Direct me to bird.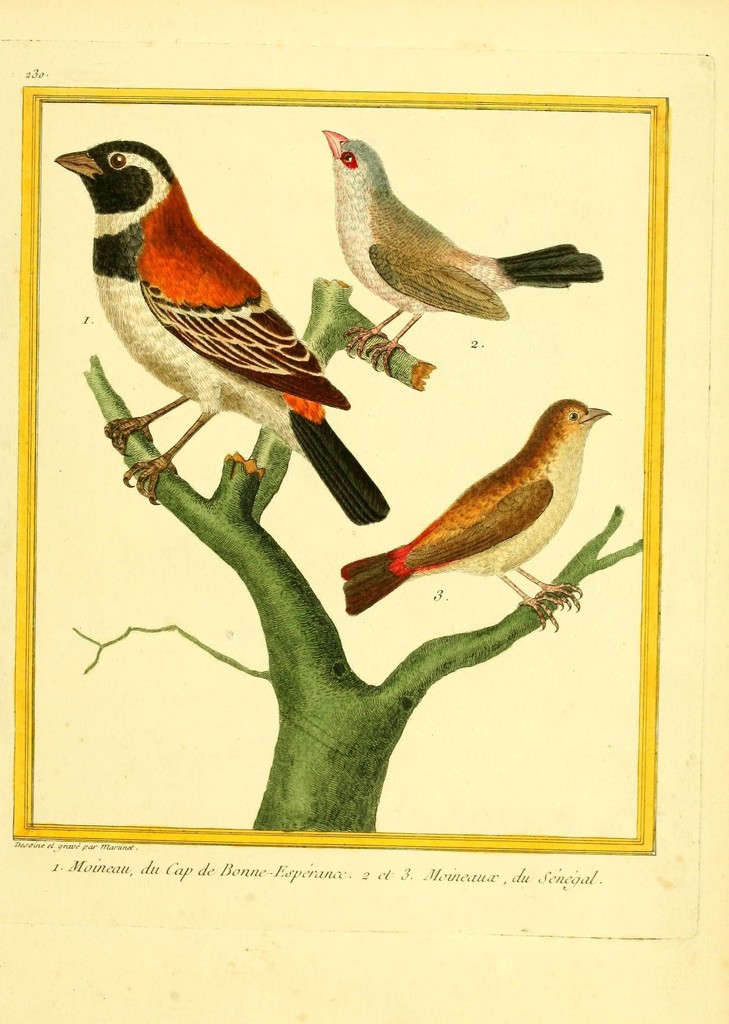
Direction: left=312, top=127, right=606, bottom=376.
